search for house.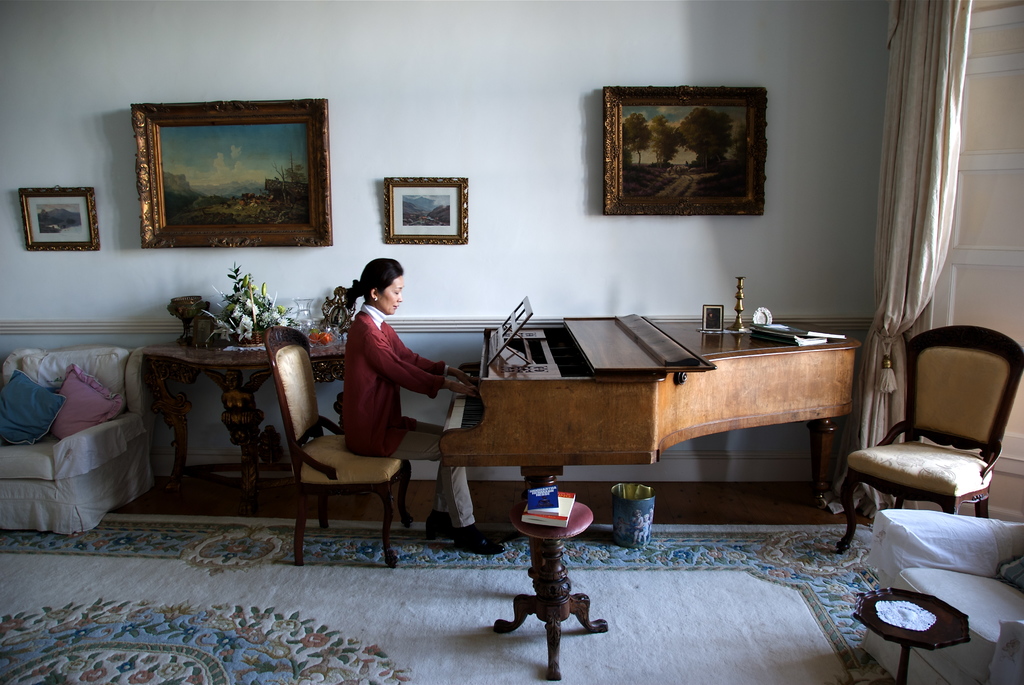
Found at (0,0,1023,684).
